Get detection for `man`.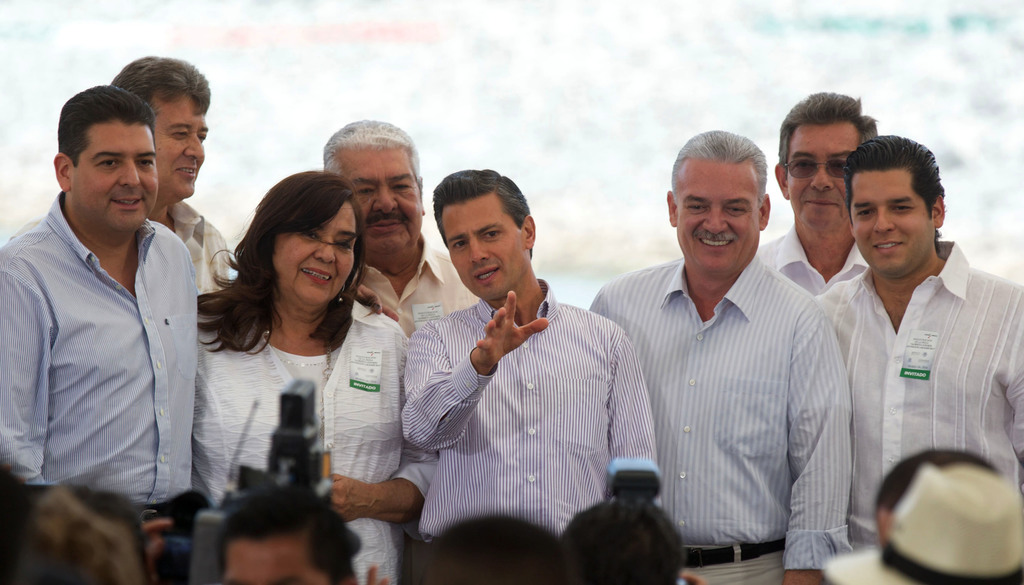
Detection: left=588, top=129, right=852, bottom=584.
